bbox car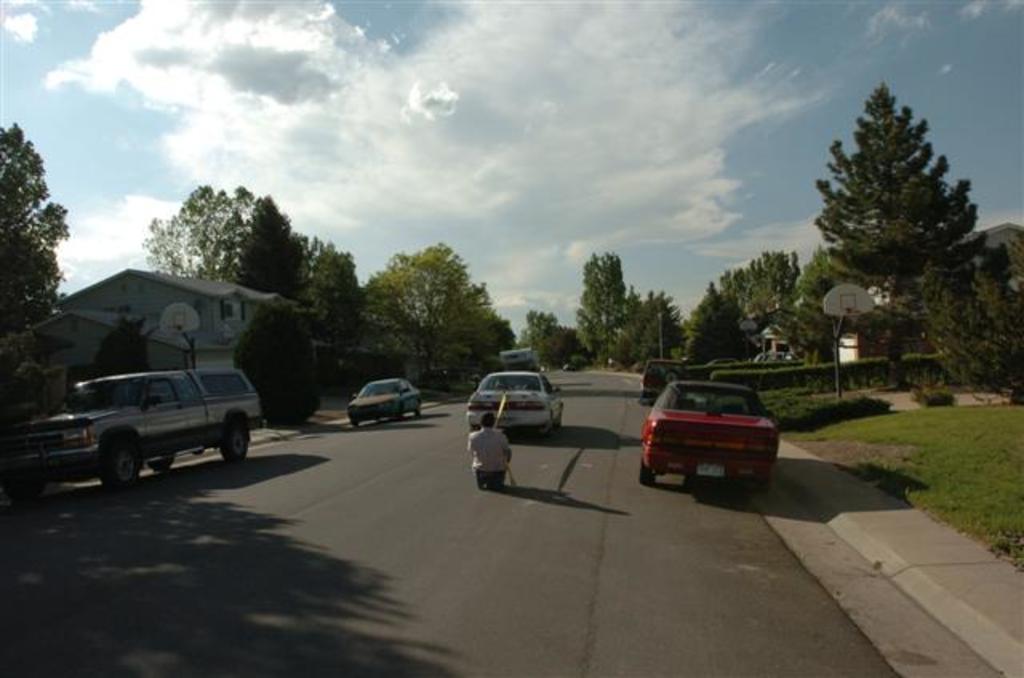
(706, 360, 738, 366)
